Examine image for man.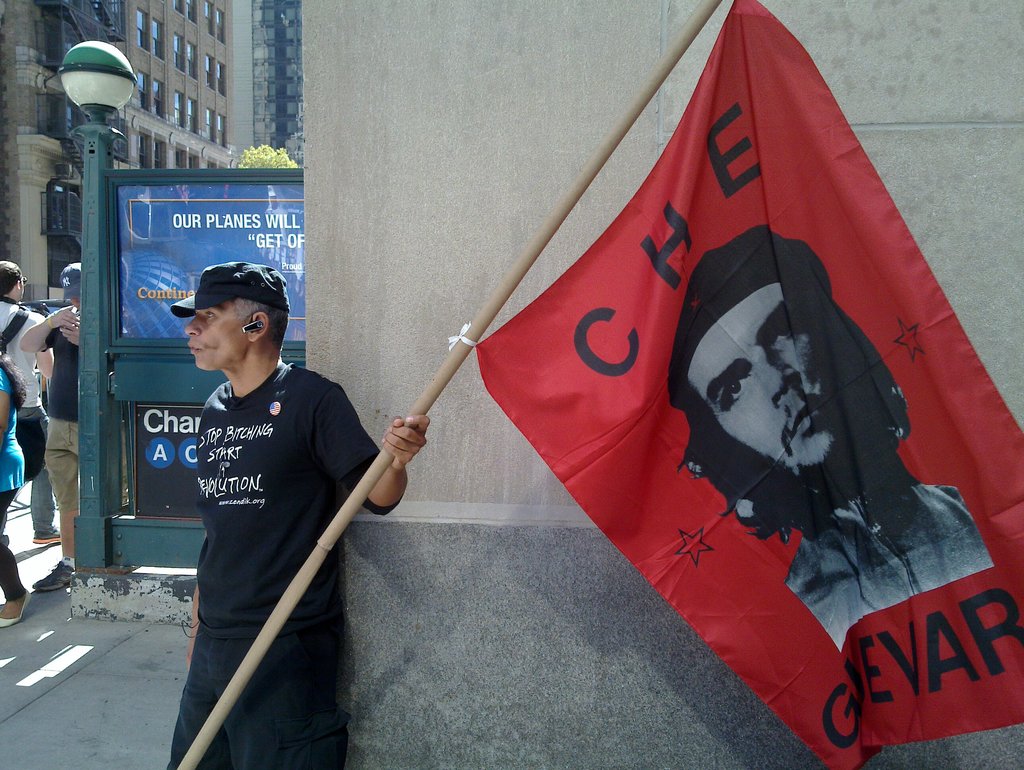
Examination result: (left=0, top=259, right=60, bottom=540).
